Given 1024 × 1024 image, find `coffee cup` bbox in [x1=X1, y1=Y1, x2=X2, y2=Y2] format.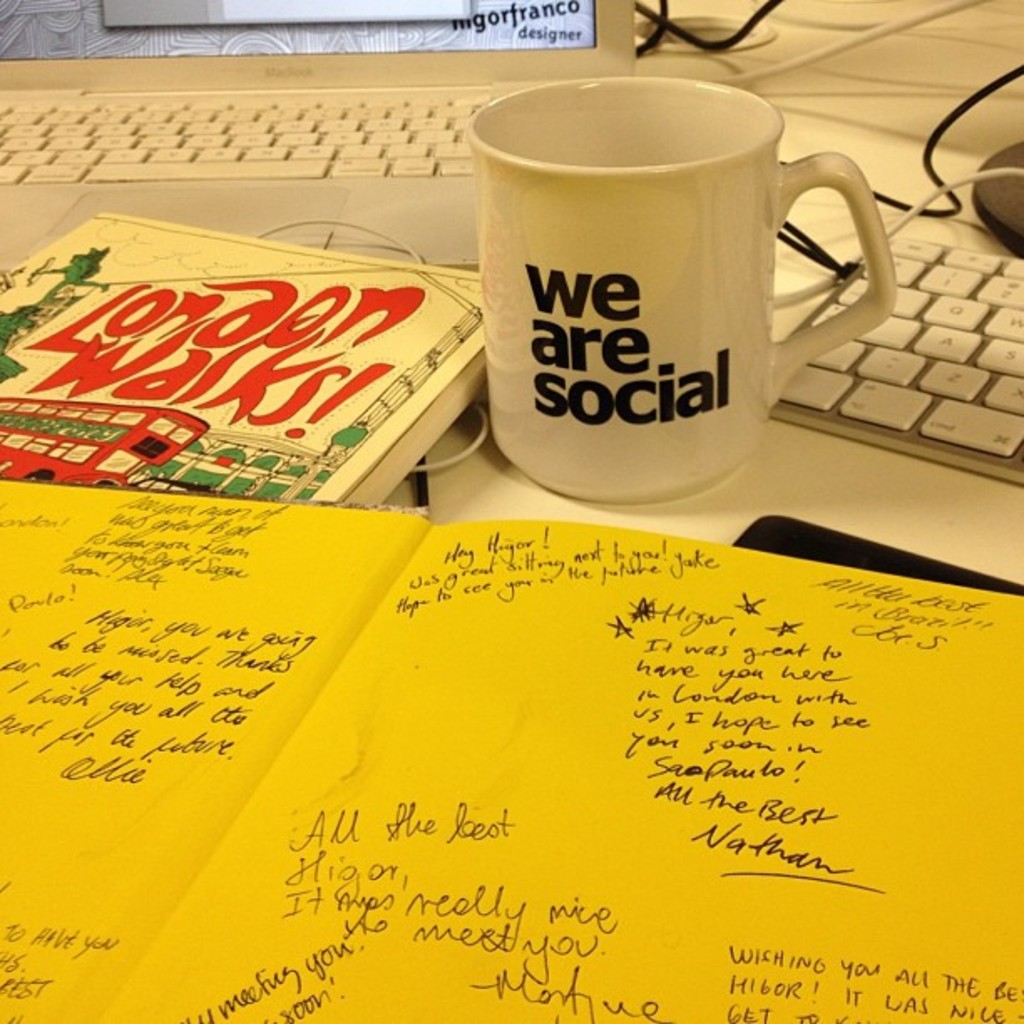
[x1=465, y1=70, x2=900, y2=509].
